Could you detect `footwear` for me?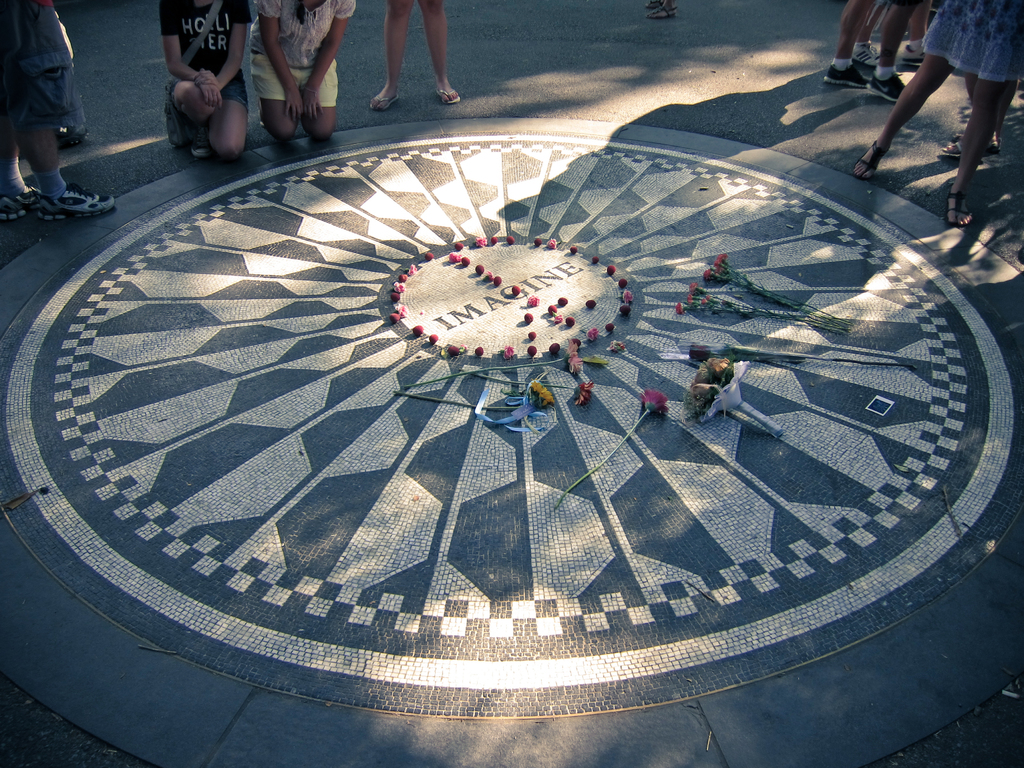
Detection result: [854, 140, 888, 181].
